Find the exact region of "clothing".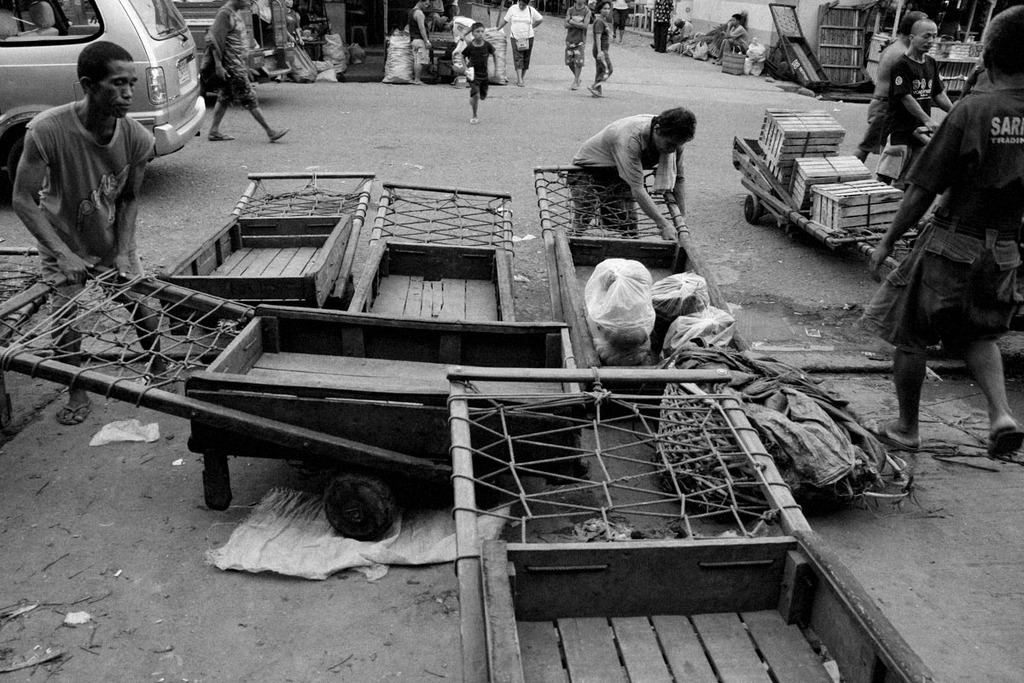
Exact region: x1=565, y1=8, x2=594, y2=69.
